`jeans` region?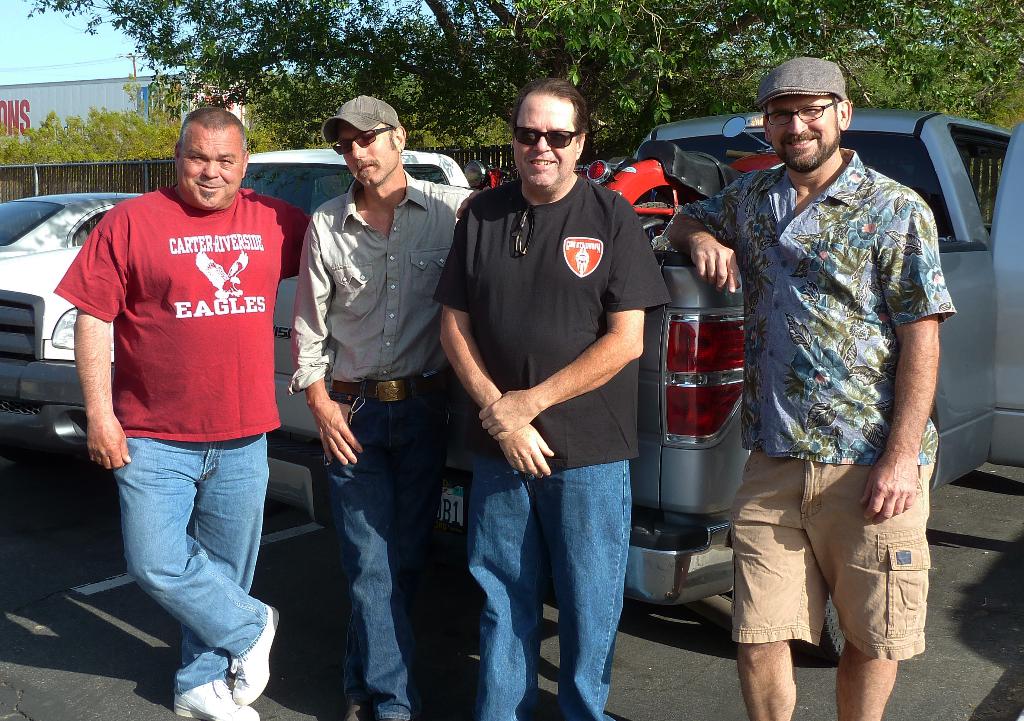
bbox=(463, 453, 627, 720)
